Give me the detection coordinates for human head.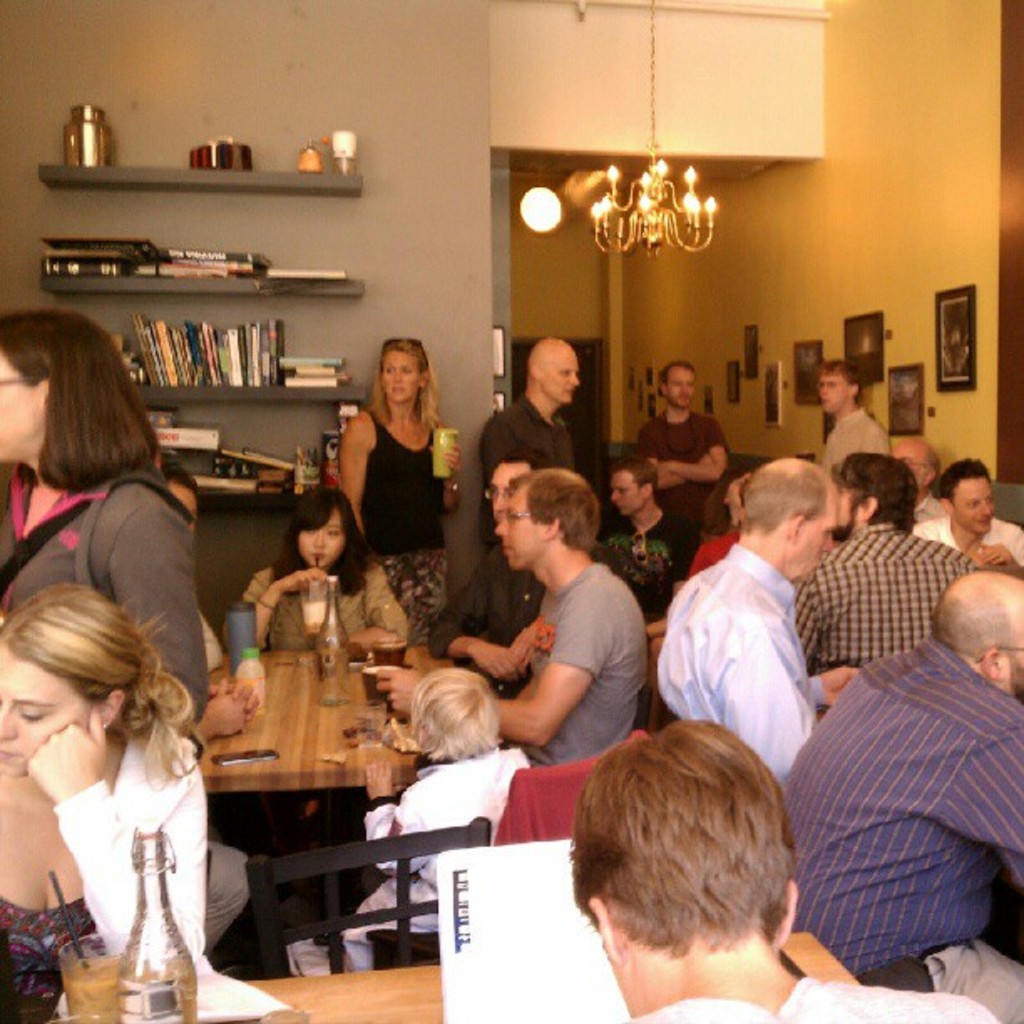
BBox(611, 455, 653, 515).
